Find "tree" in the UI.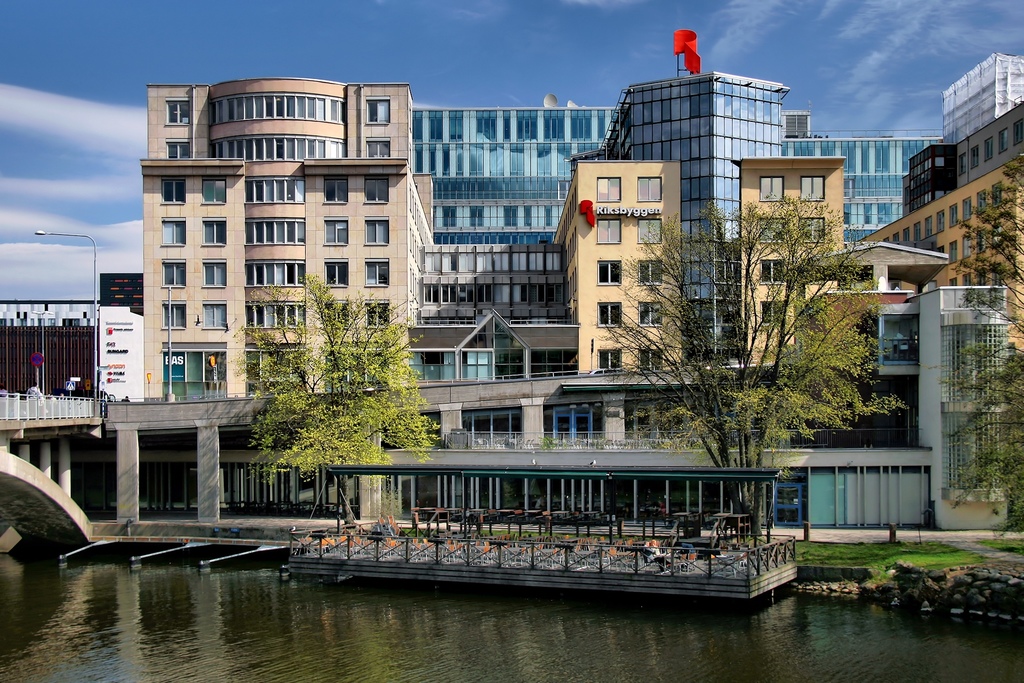
UI element at bbox=[593, 194, 898, 552].
